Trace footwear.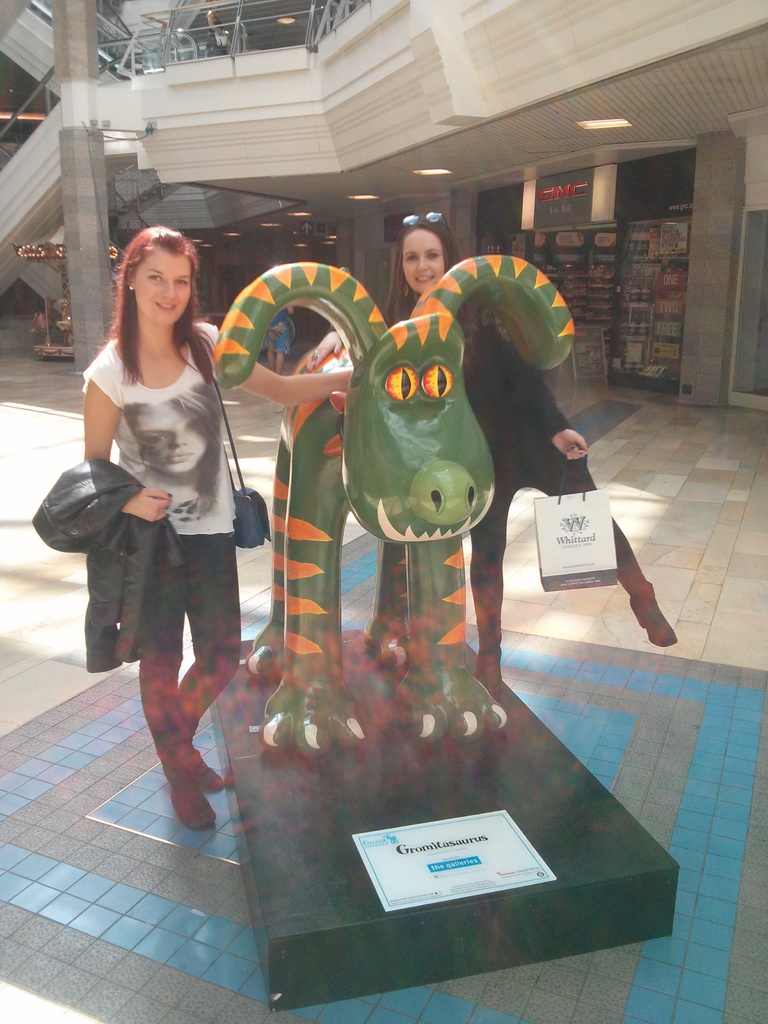
Traced to x1=625, y1=574, x2=674, y2=646.
